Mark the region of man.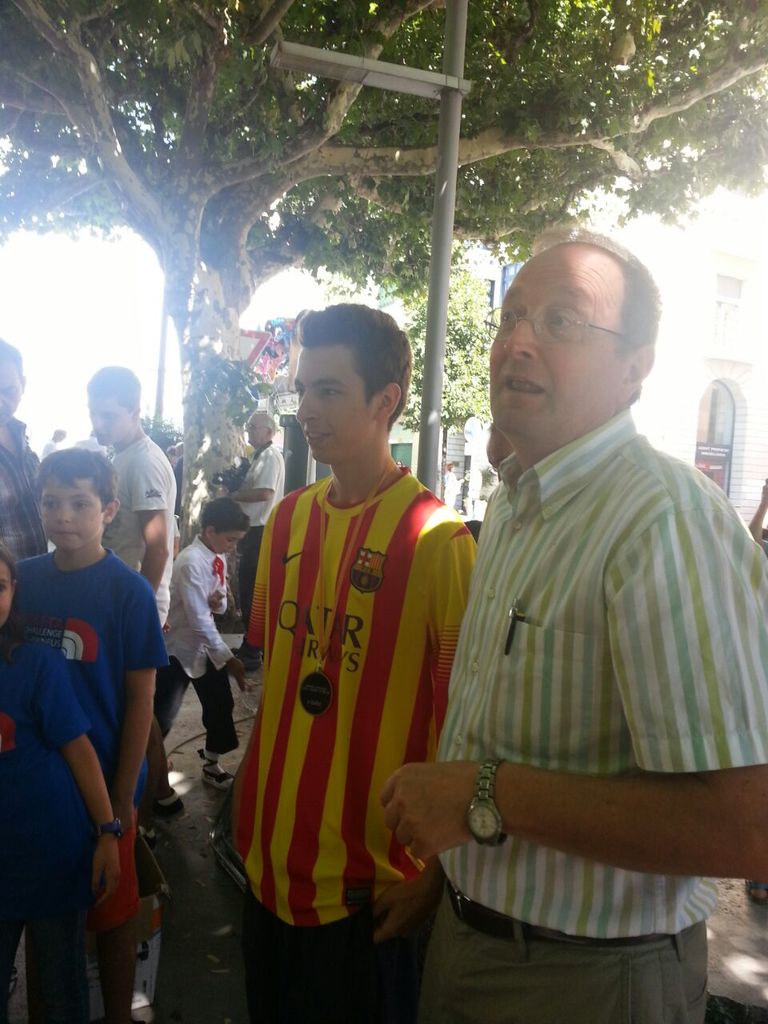
Region: [x1=381, y1=227, x2=767, y2=1023].
